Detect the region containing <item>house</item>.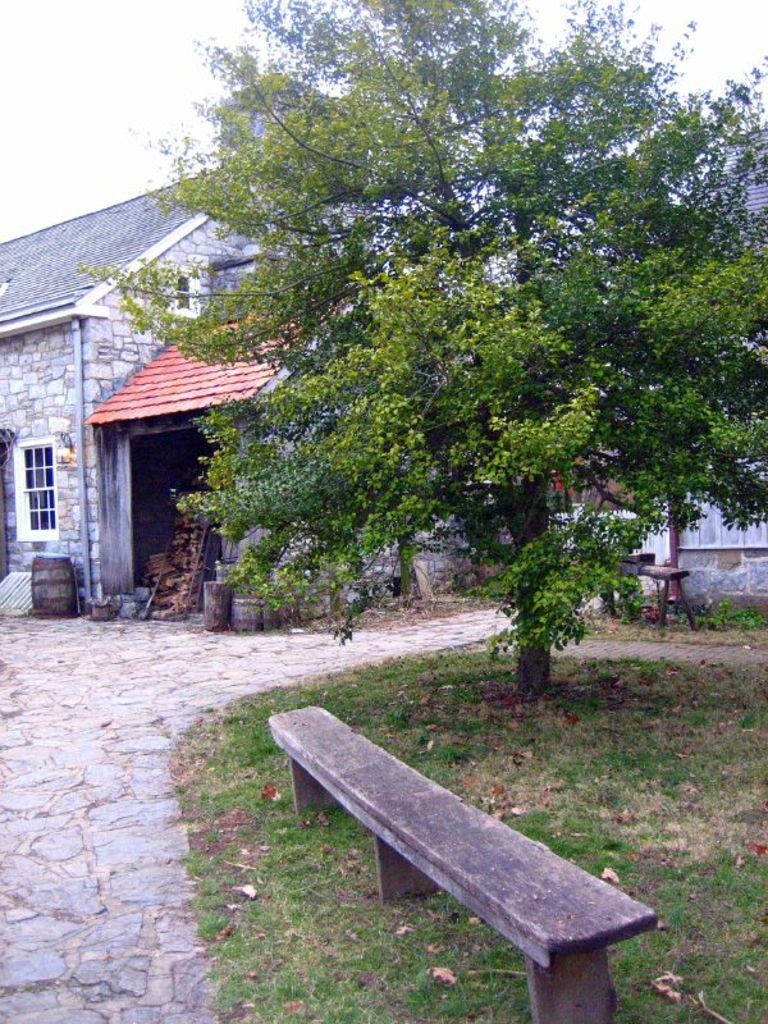
14/188/332/620.
